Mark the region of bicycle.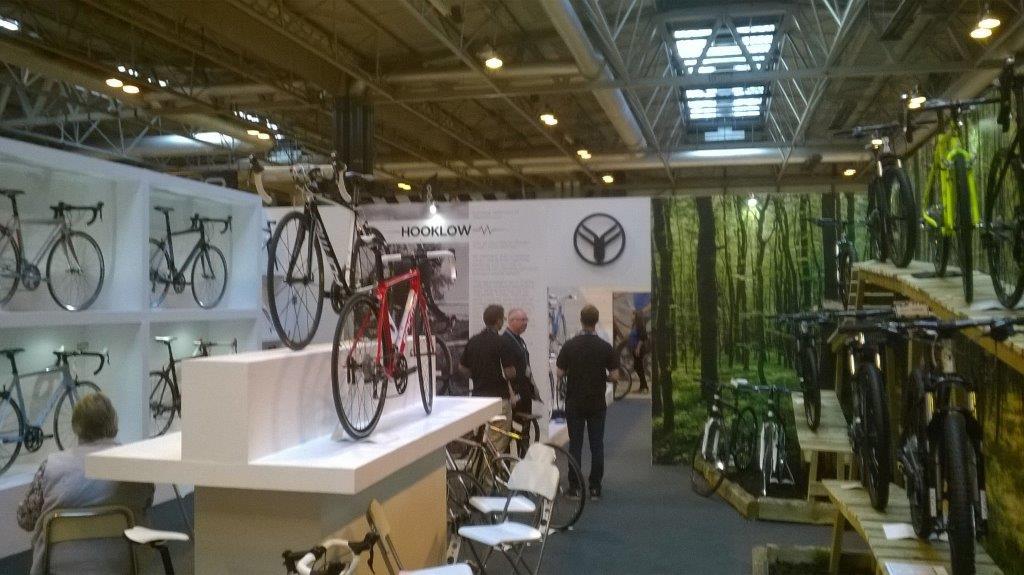
Region: <bbox>807, 215, 859, 308</bbox>.
